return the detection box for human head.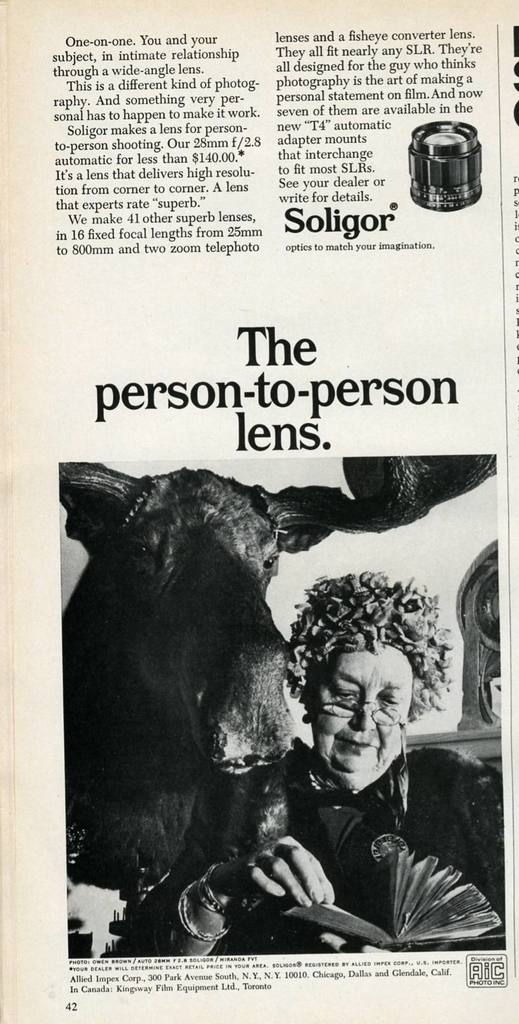
[x1=288, y1=593, x2=440, y2=807].
